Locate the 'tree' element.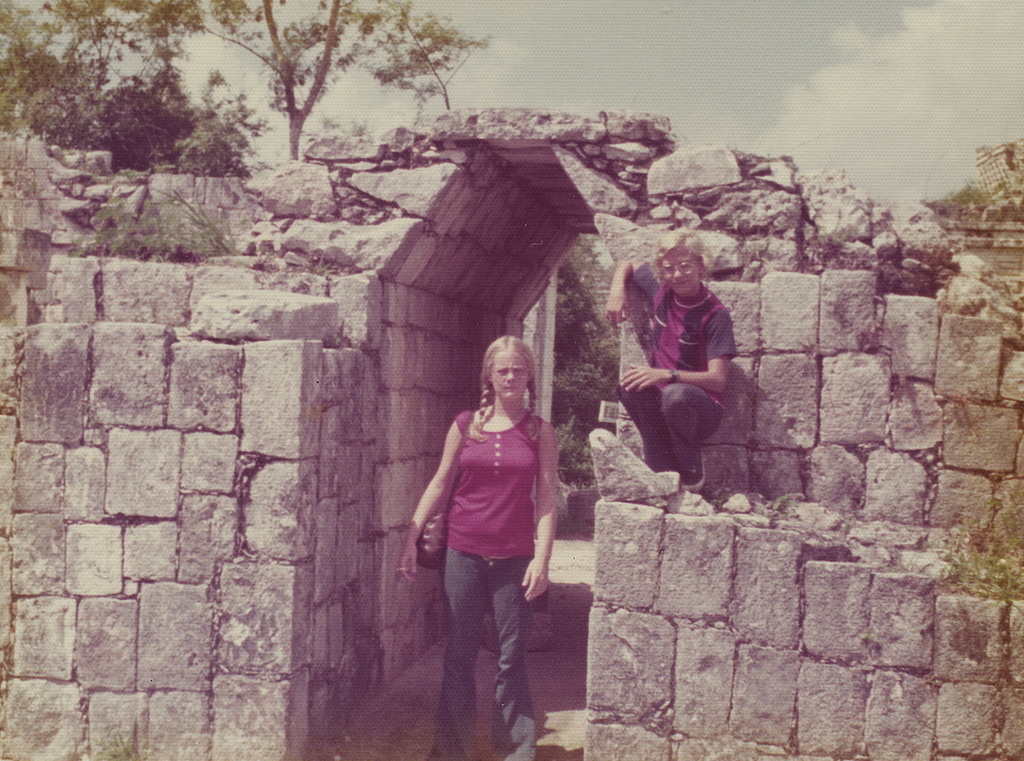
Element bbox: 917:180:994:238.
